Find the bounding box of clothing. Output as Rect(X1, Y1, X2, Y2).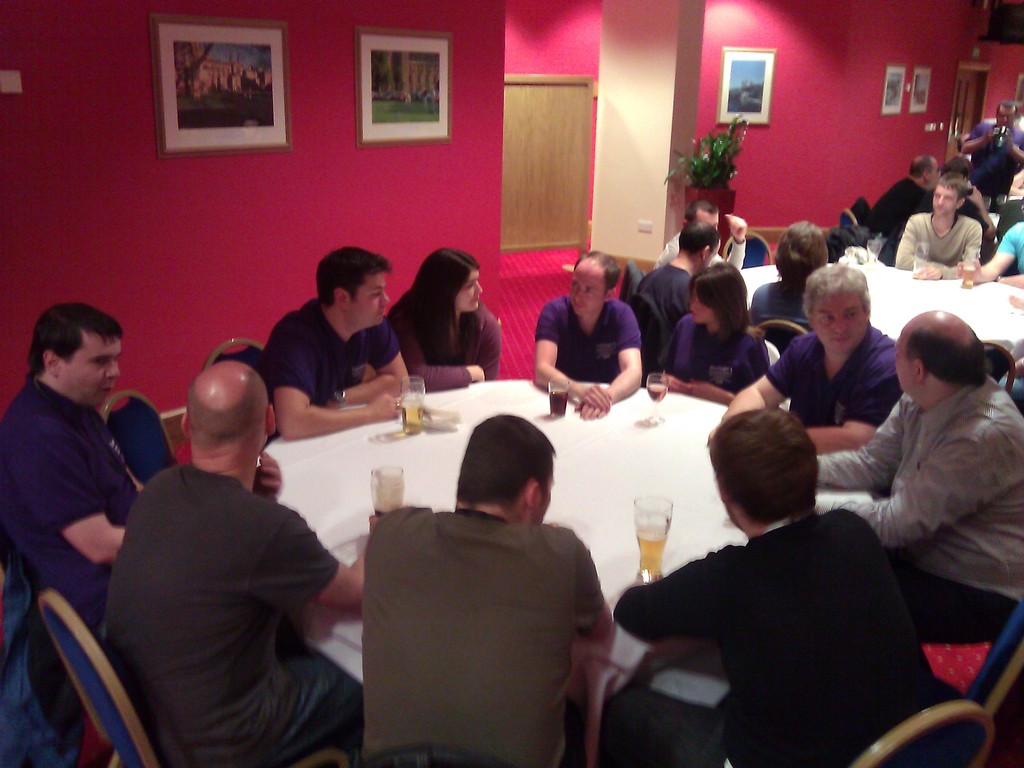
Rect(657, 301, 773, 396).
